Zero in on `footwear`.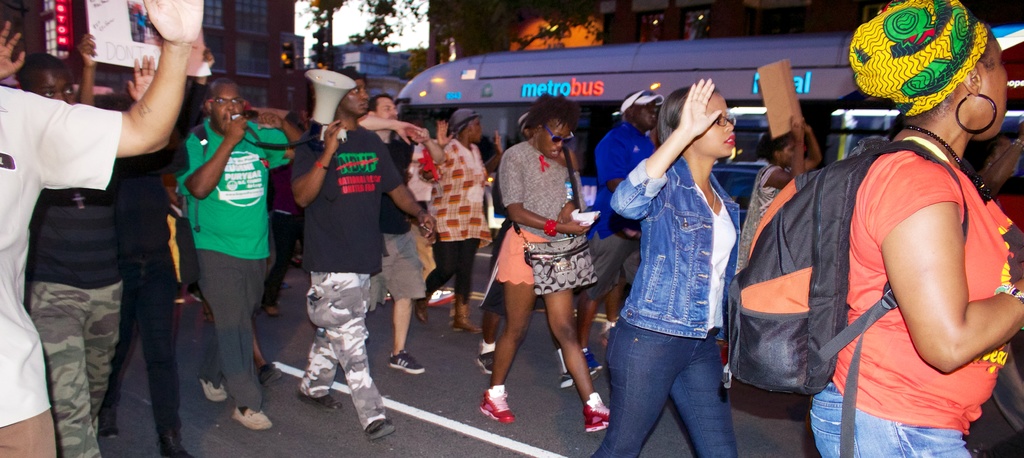
Zeroed in: 294/391/342/412.
